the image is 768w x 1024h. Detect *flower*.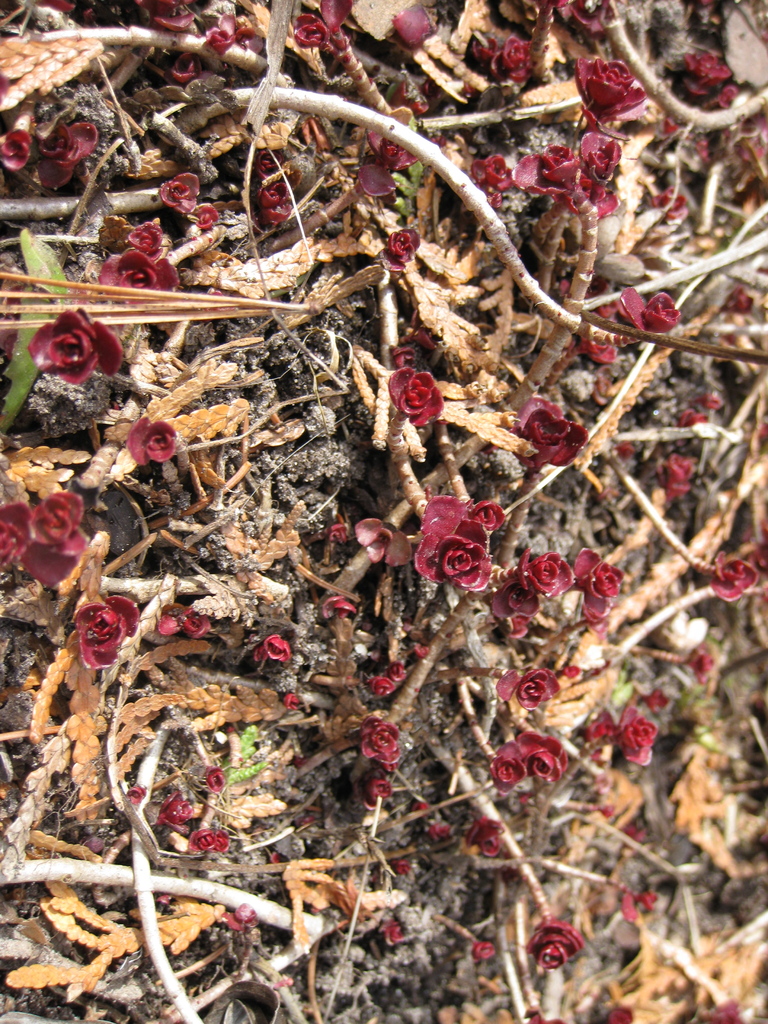
Detection: 208 14 252 51.
